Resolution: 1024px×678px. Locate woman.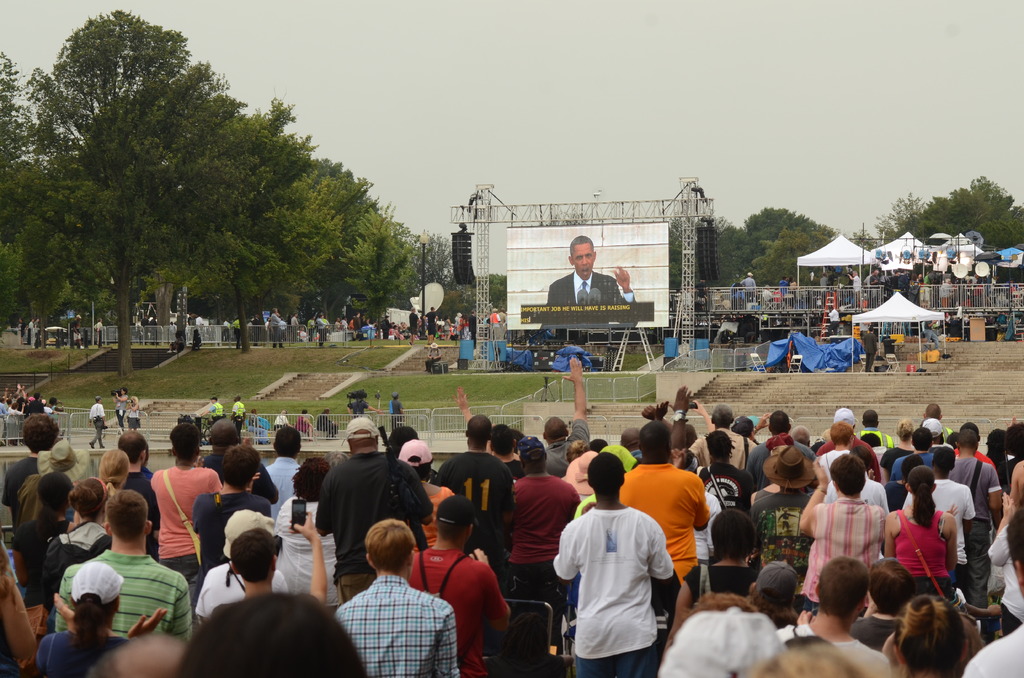
BBox(695, 428, 754, 517).
